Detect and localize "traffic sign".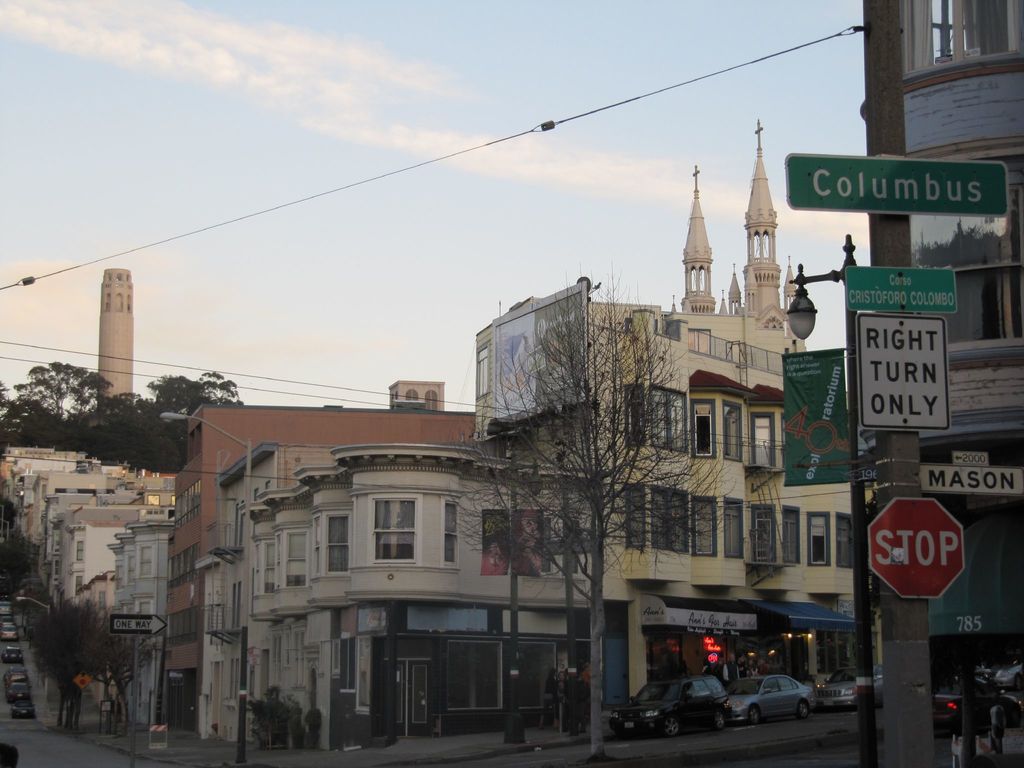
Localized at bbox=[849, 307, 959, 434].
